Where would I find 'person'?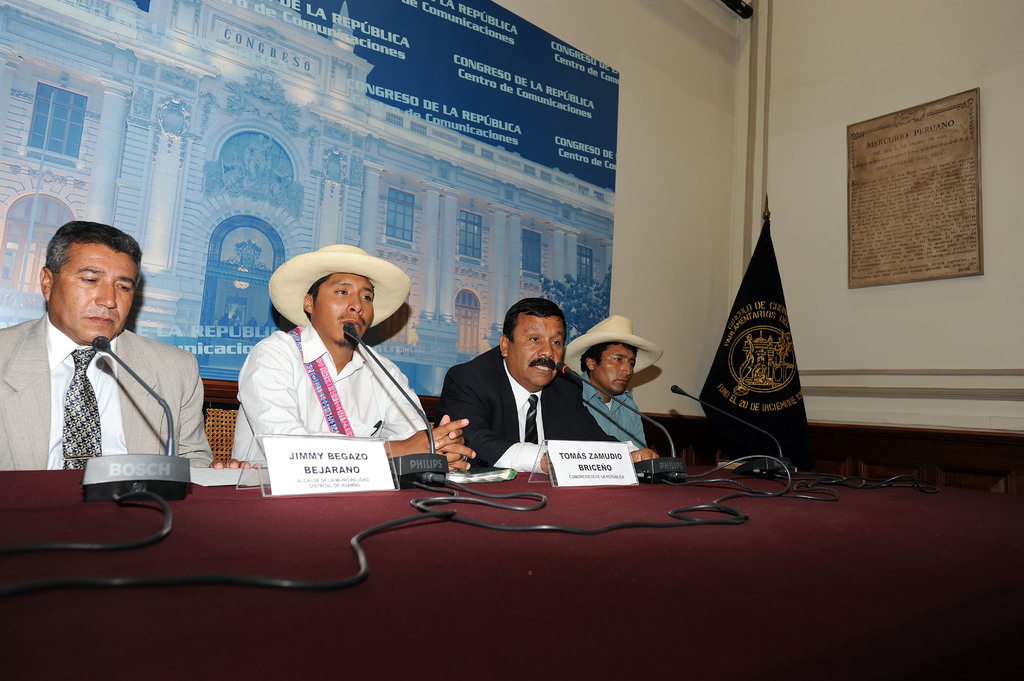
At x1=436, y1=301, x2=658, y2=469.
